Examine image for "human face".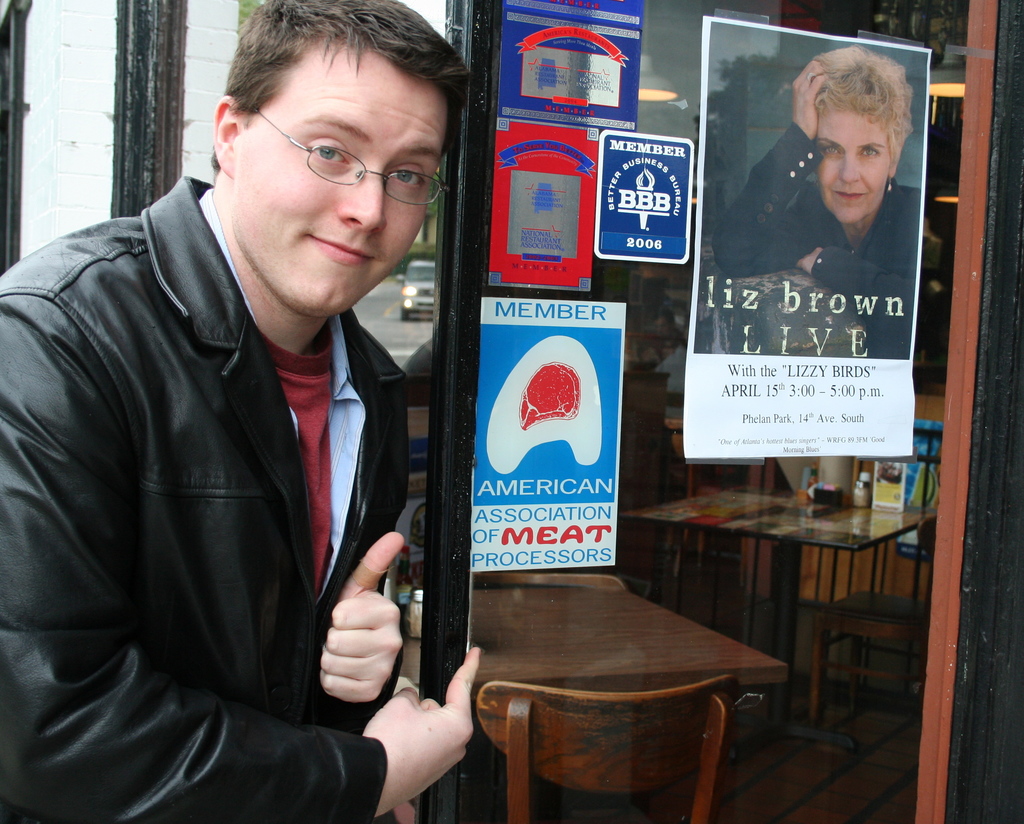
Examination result: [232, 38, 448, 310].
